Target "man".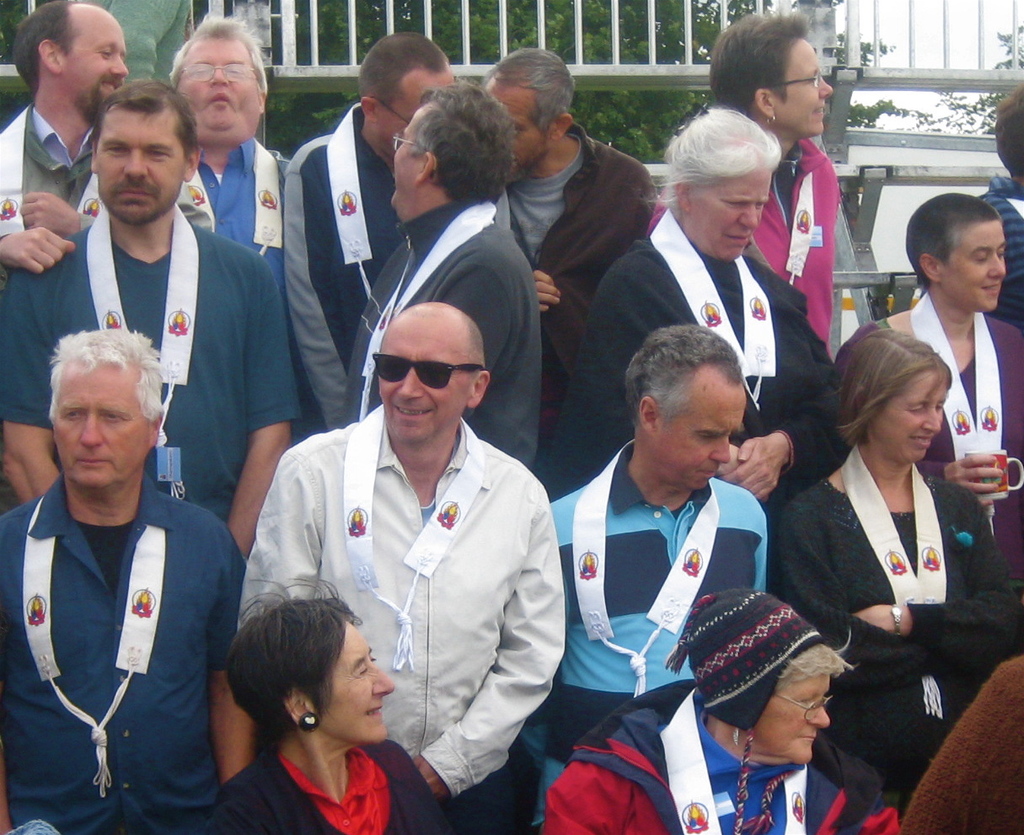
Target region: 235 301 564 830.
